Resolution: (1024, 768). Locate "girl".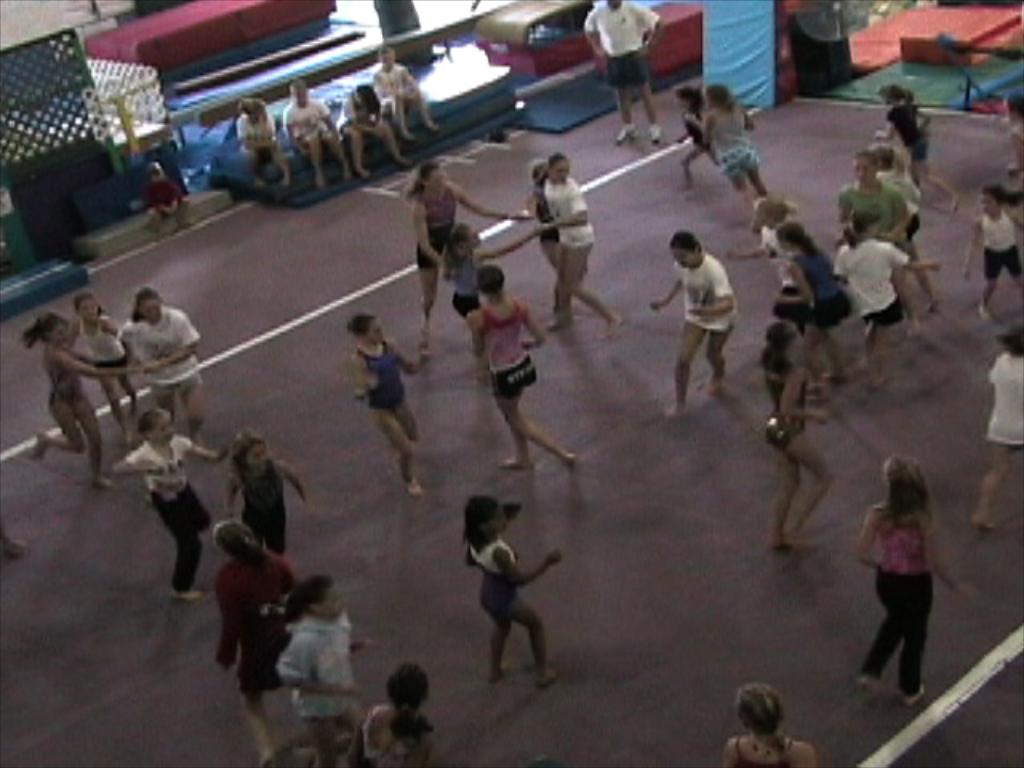
(530, 160, 557, 261).
